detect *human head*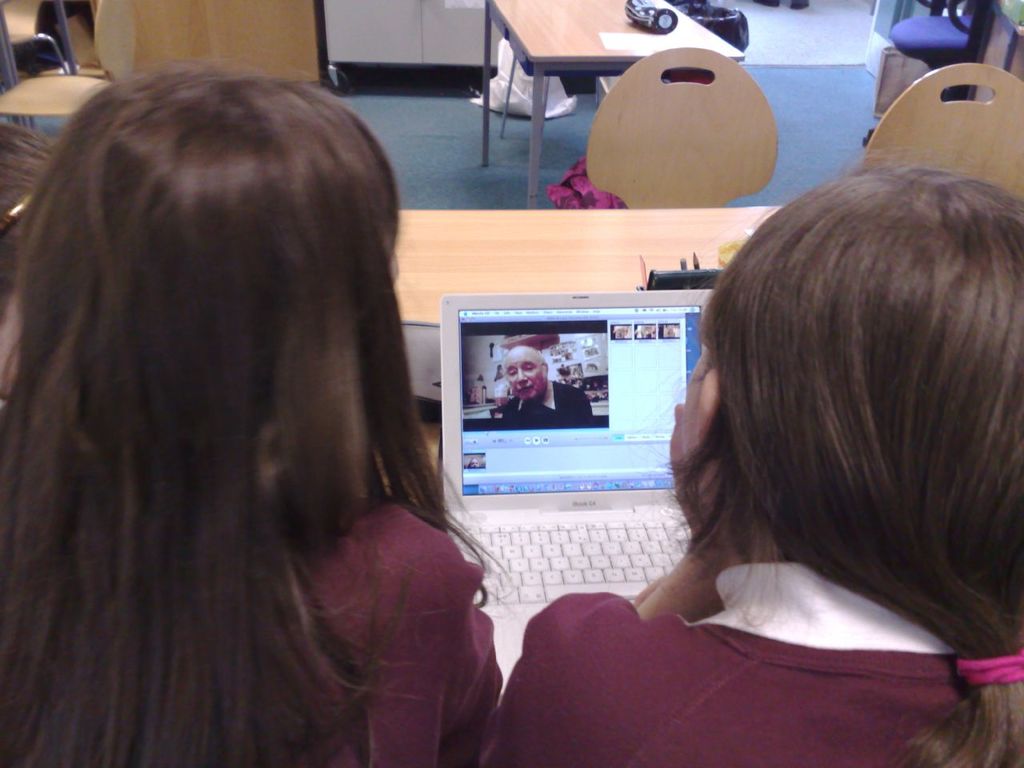
x1=42, y1=83, x2=409, y2=608
